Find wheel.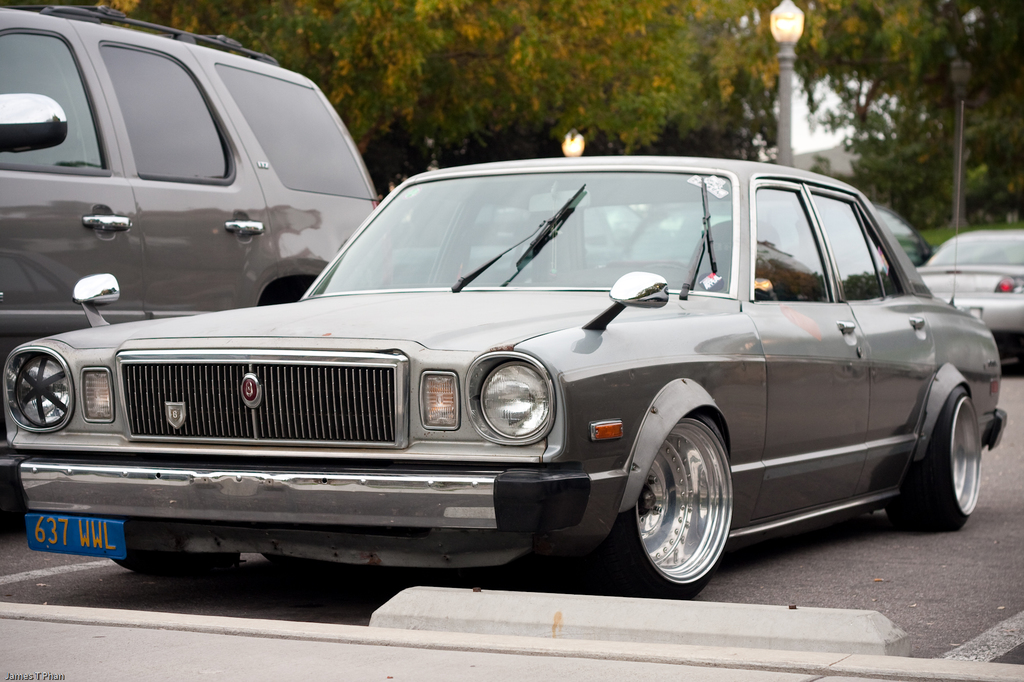
box=[630, 415, 746, 589].
